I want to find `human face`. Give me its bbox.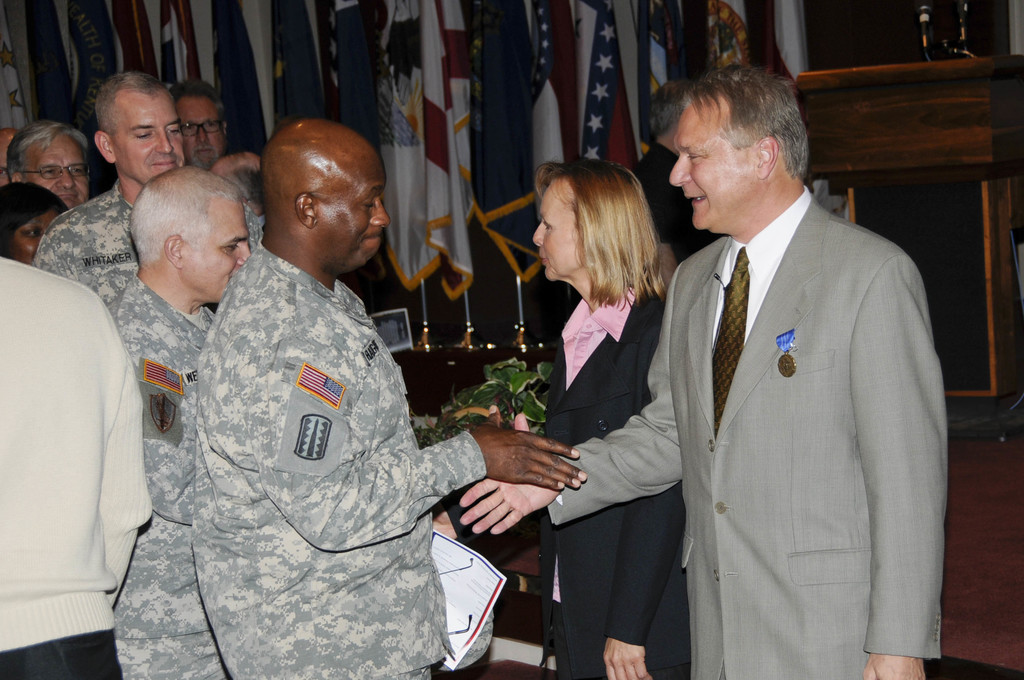
(left=320, top=157, right=387, bottom=274).
